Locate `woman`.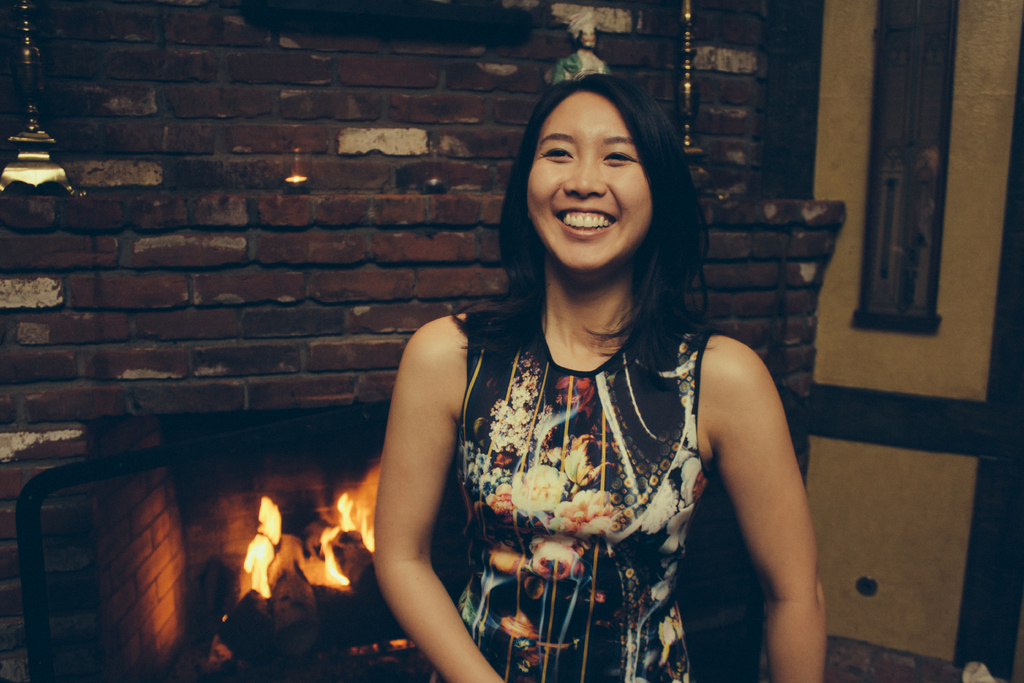
Bounding box: [left=367, top=73, right=808, bottom=681].
